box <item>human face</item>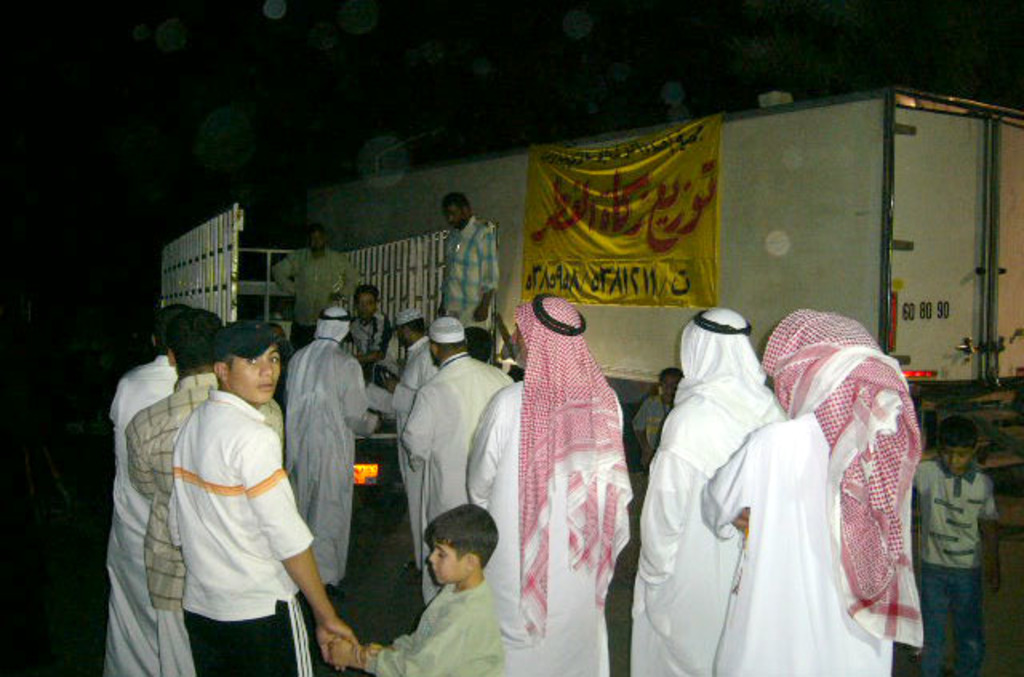
349/285/371/323
